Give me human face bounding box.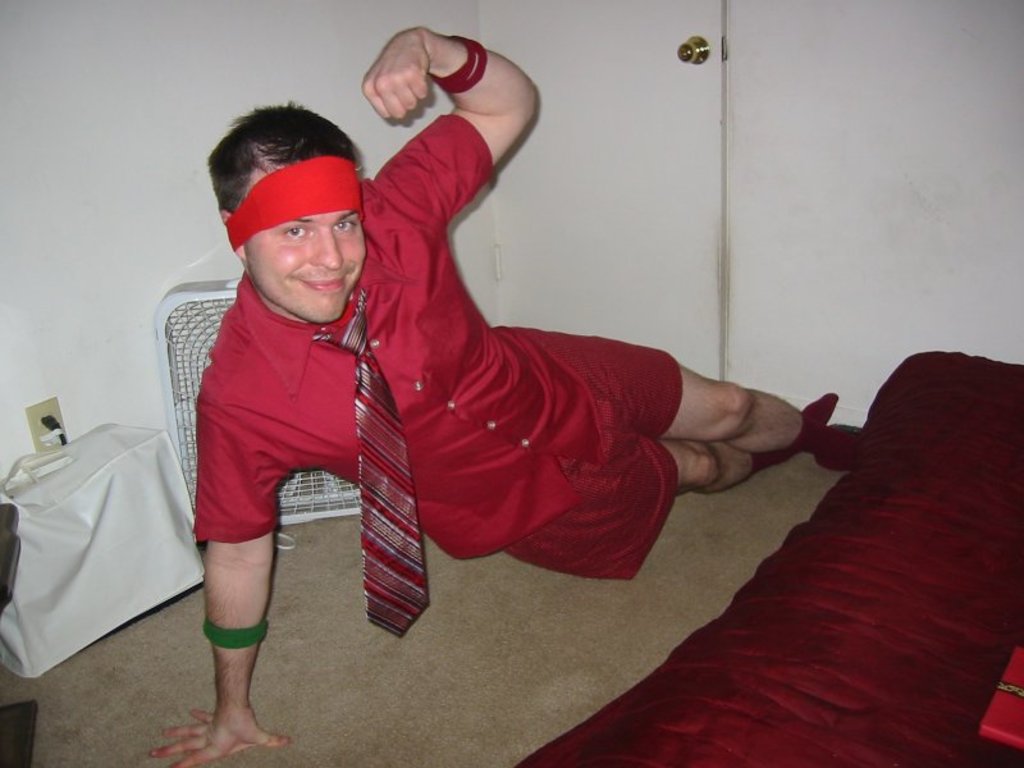
box(246, 211, 367, 317).
